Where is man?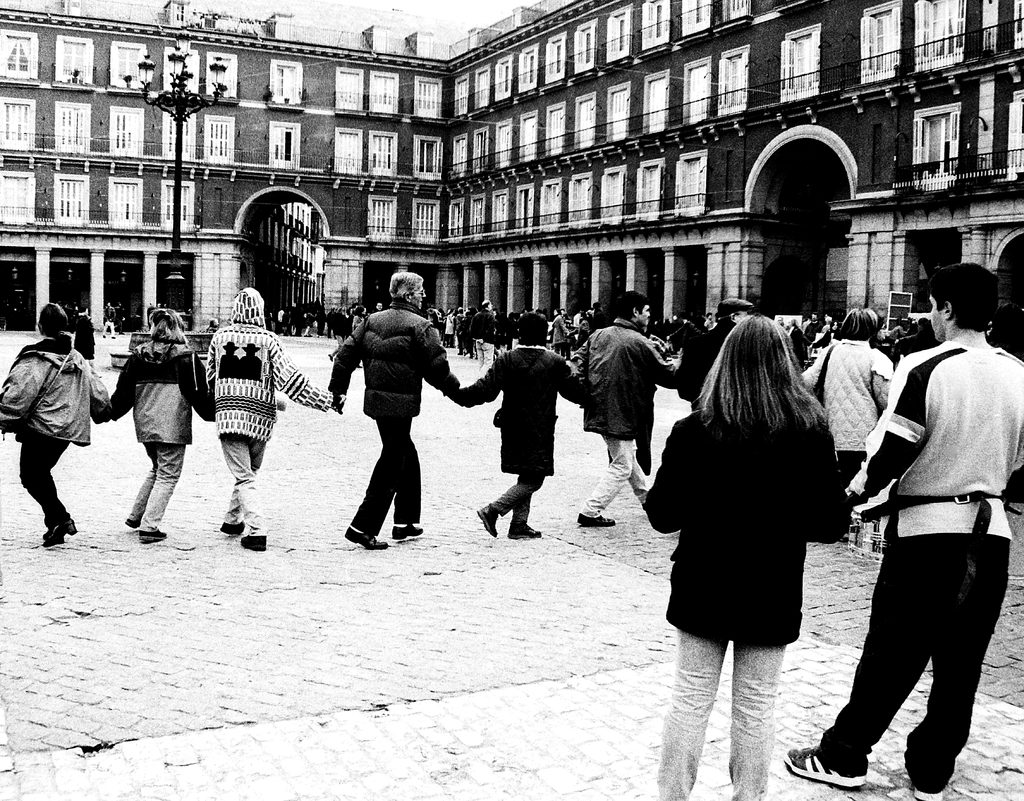
{"left": 575, "top": 288, "right": 657, "bottom": 525}.
